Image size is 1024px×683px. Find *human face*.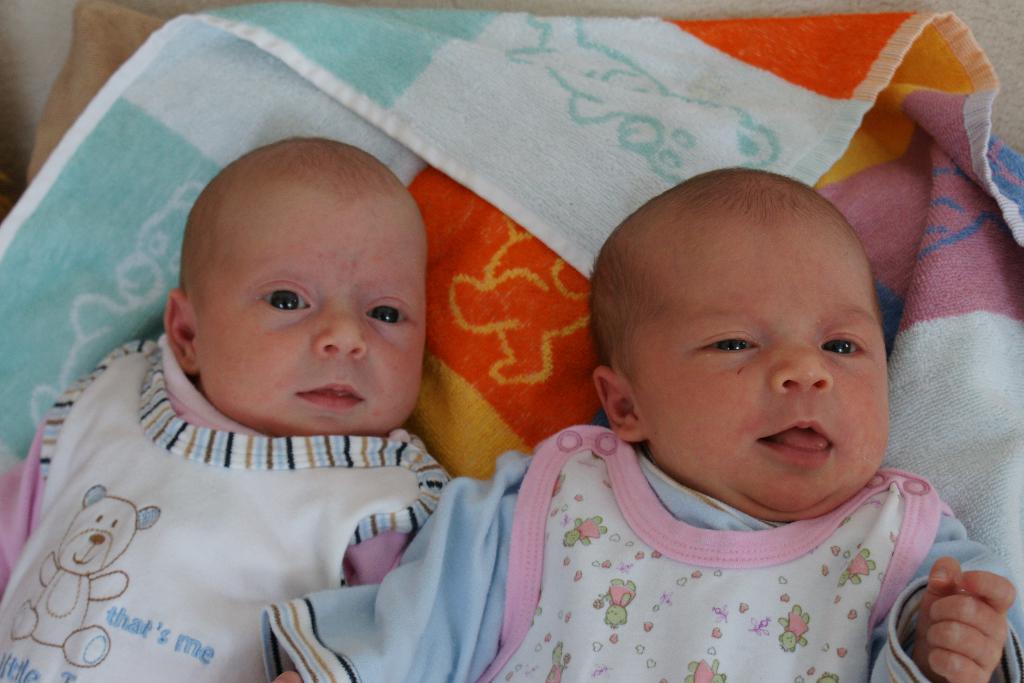
630 219 897 517.
